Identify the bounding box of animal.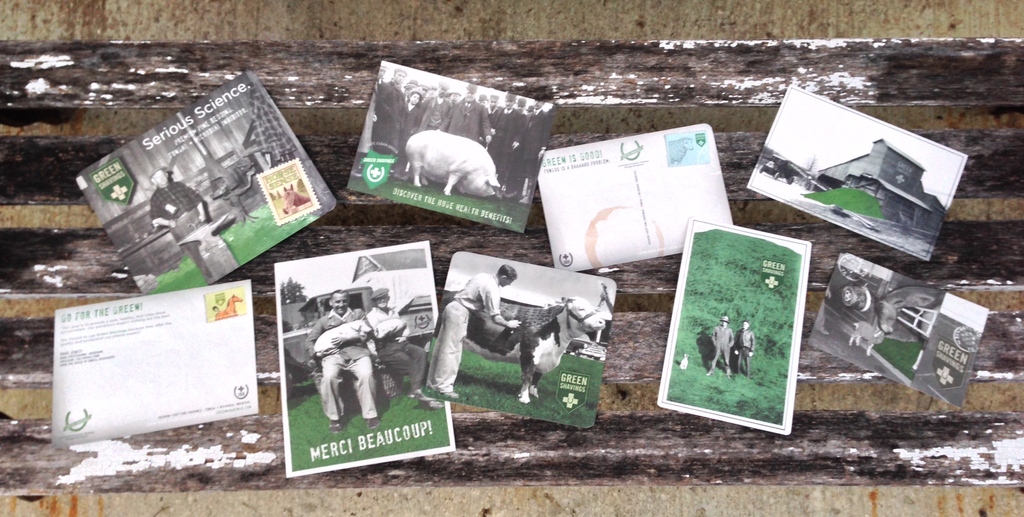
x1=389 y1=129 x2=508 y2=192.
